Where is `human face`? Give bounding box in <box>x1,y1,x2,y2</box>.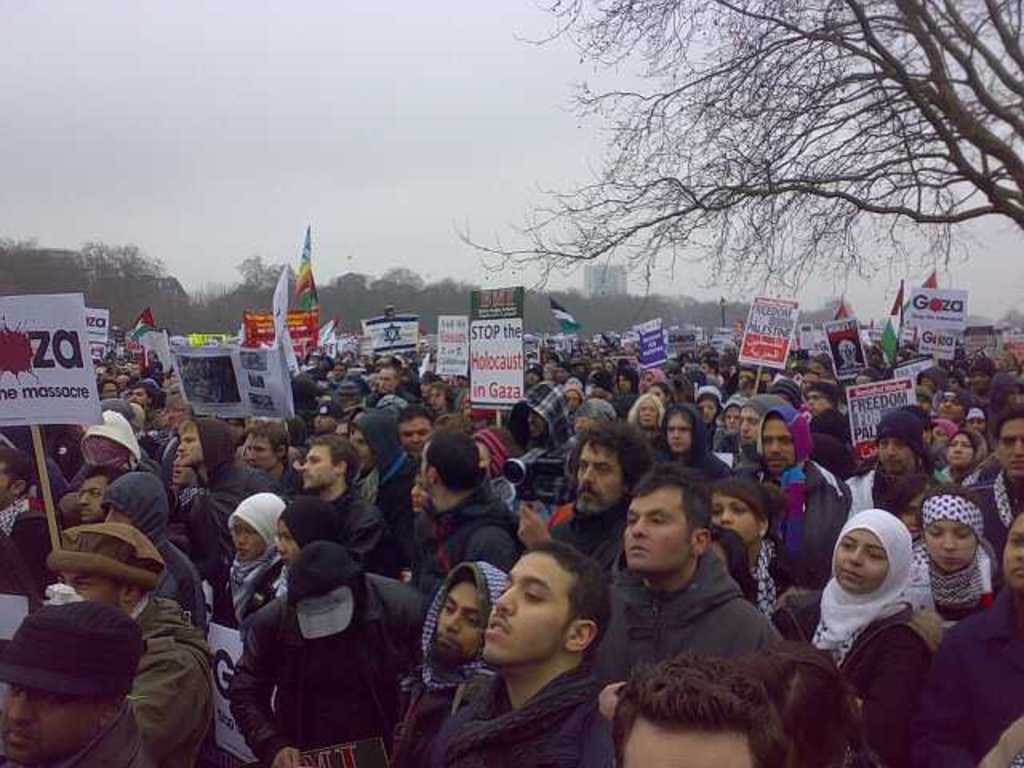
<box>432,578,490,664</box>.
